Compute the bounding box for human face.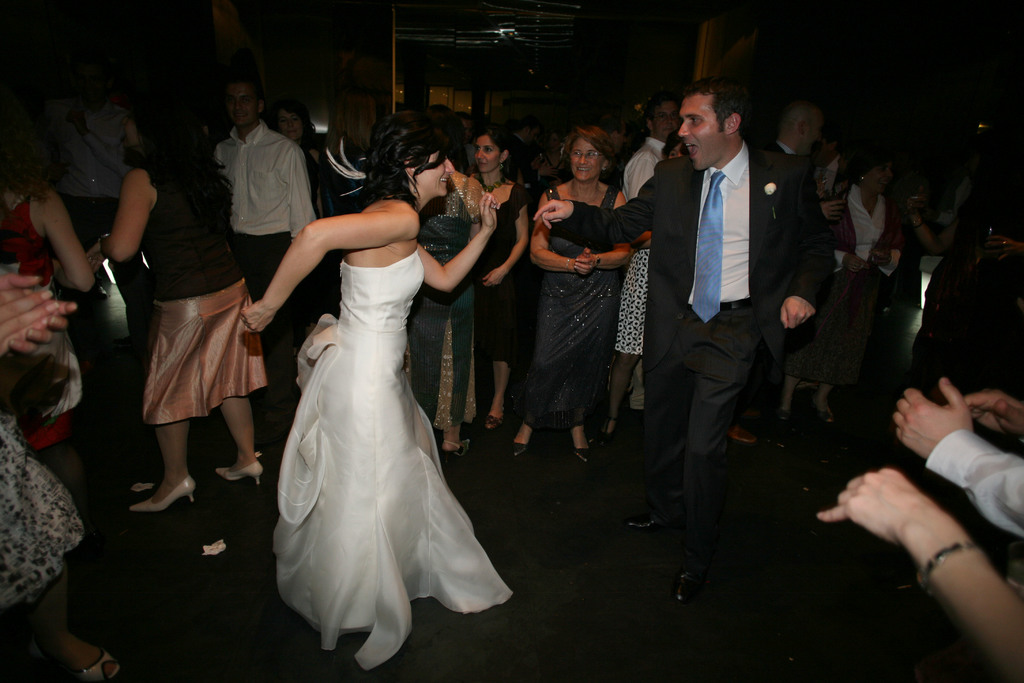
[left=474, top=135, right=502, bottom=172].
